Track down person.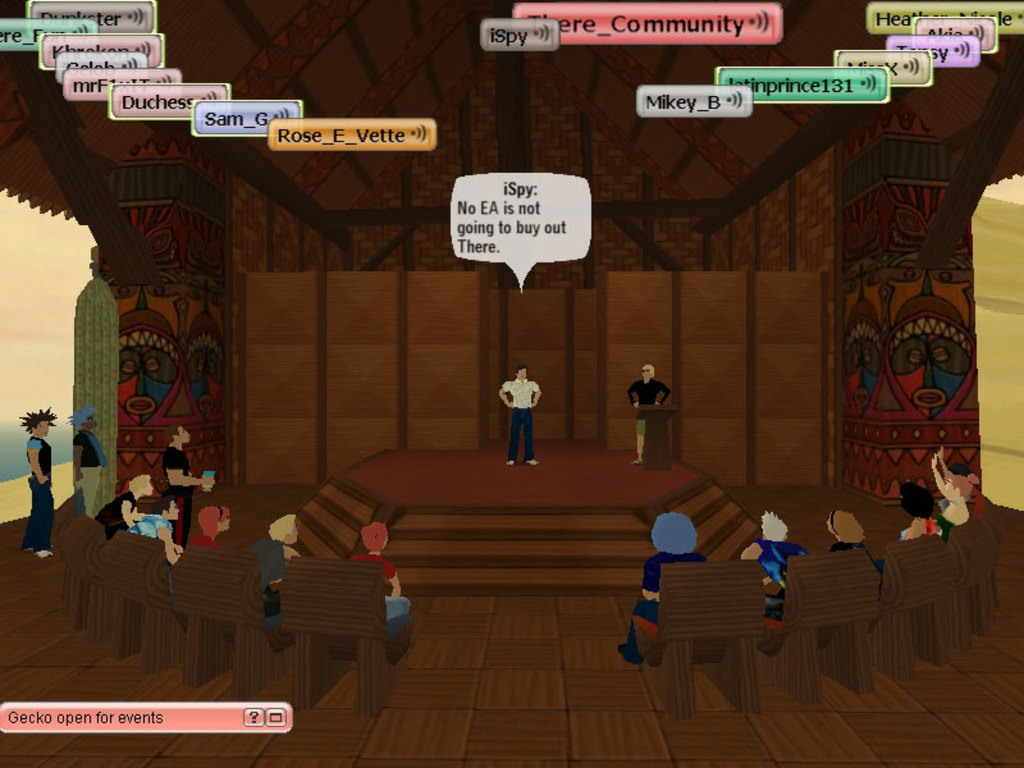
Tracked to box(248, 511, 302, 628).
